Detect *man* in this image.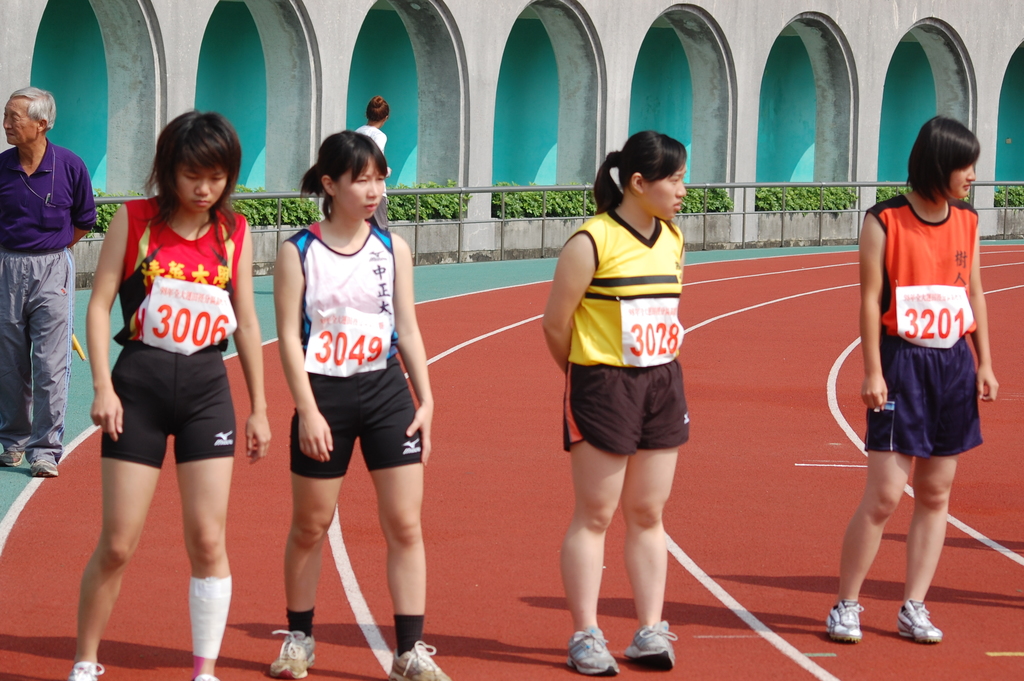
Detection: 0, 83, 96, 477.
